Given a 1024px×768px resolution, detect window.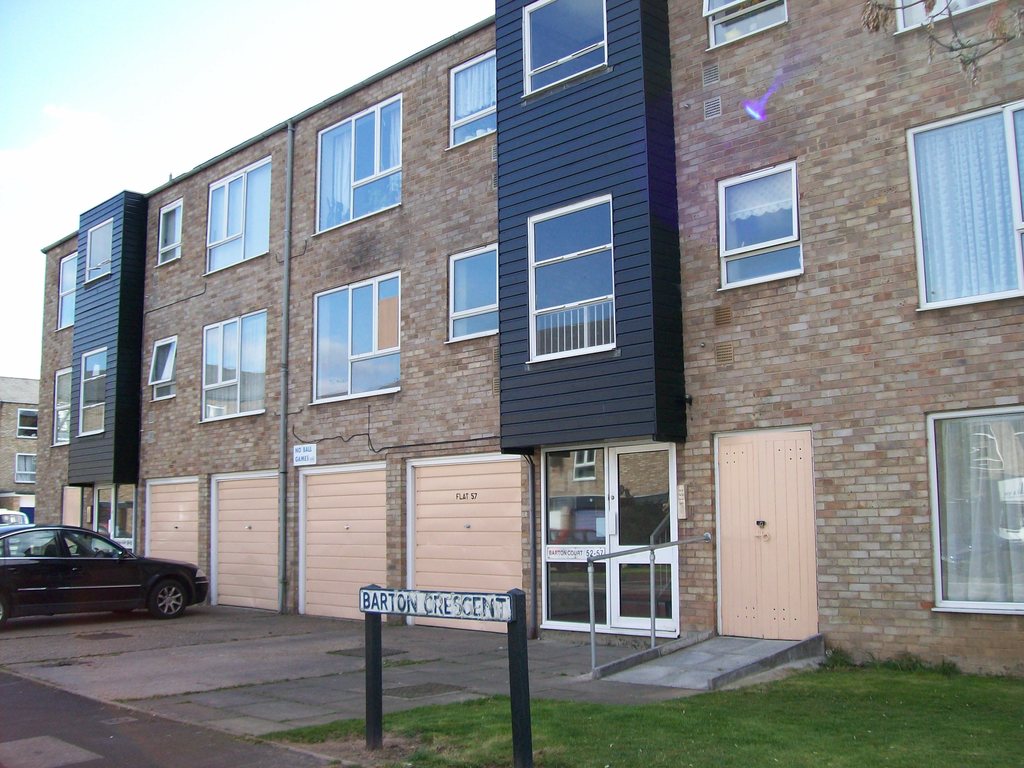
detection(205, 155, 270, 277).
